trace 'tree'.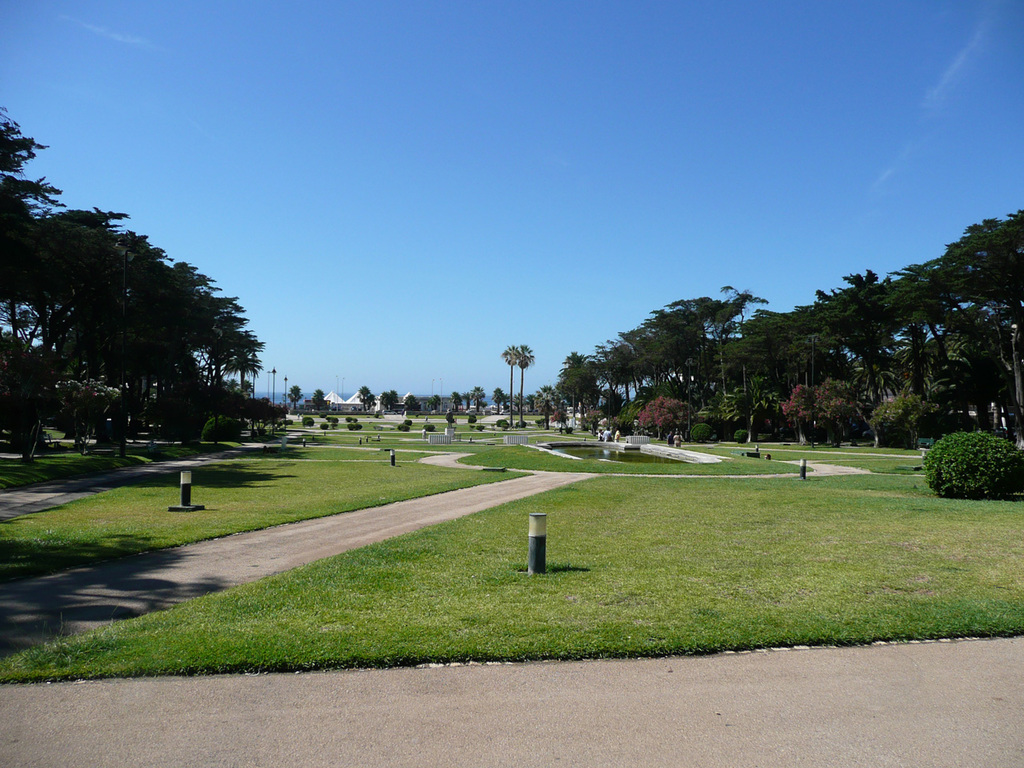
Traced to l=492, t=388, r=506, b=412.
